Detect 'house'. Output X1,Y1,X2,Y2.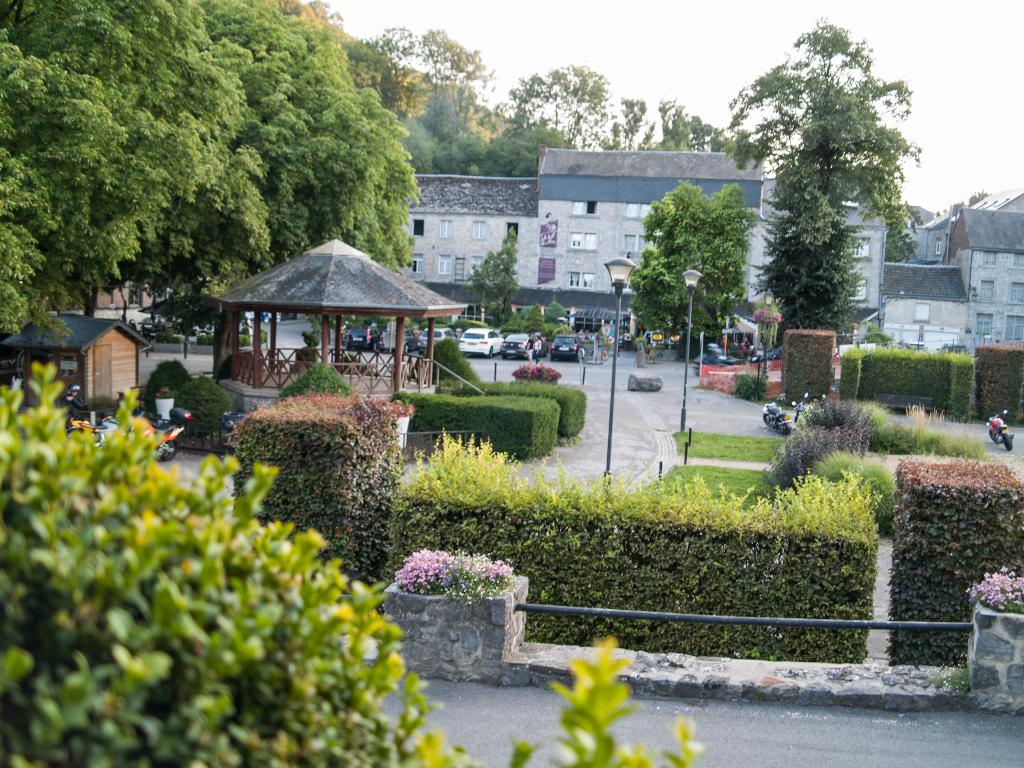
528,143,773,303.
